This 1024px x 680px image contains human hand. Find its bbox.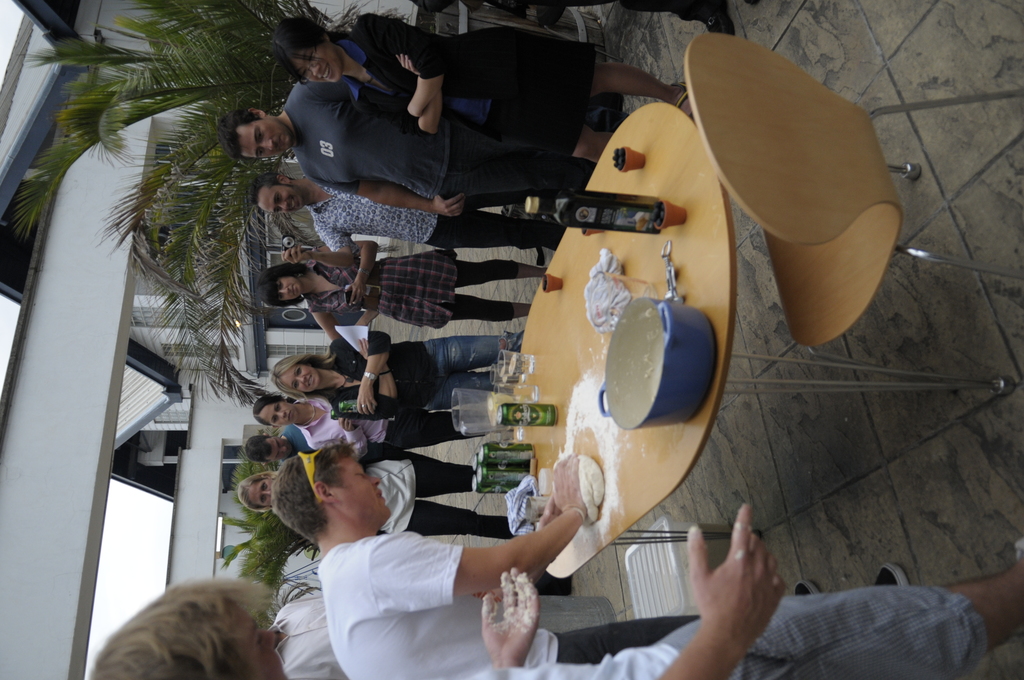
pyautogui.locateOnScreen(355, 384, 378, 417).
